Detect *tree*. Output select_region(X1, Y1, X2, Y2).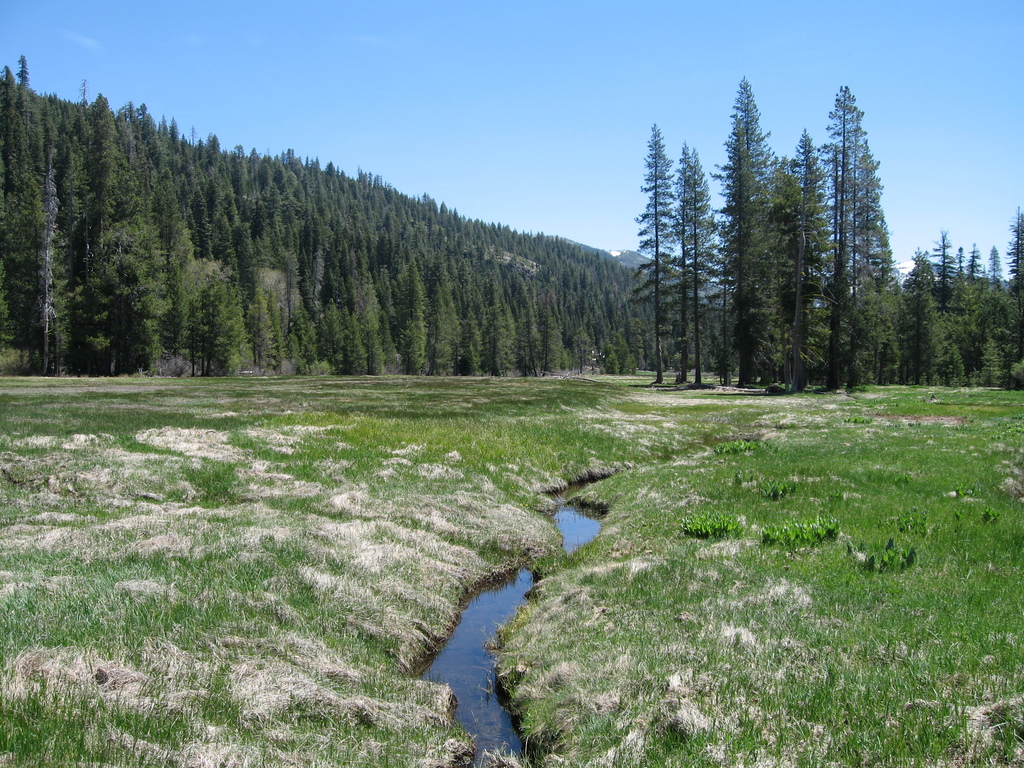
select_region(570, 326, 595, 371).
